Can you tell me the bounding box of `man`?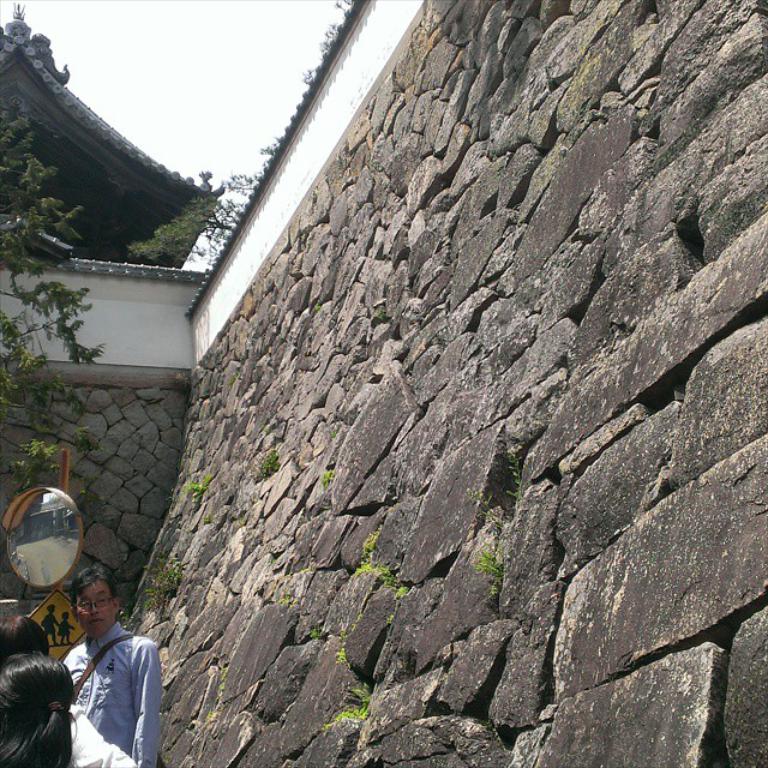
BBox(37, 554, 158, 767).
